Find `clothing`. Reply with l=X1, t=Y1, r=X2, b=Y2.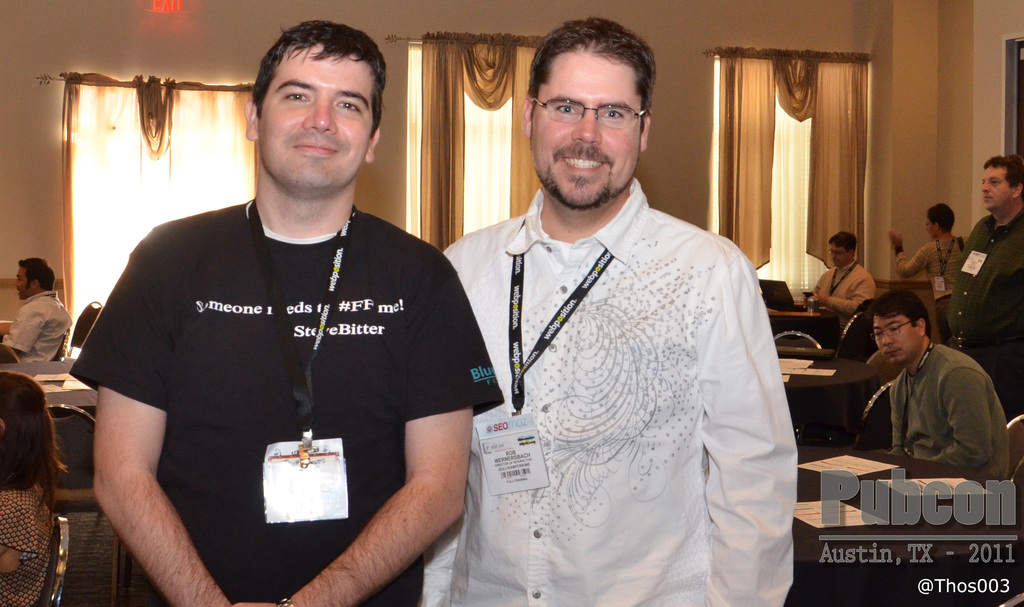
l=881, t=343, r=1014, b=478.
